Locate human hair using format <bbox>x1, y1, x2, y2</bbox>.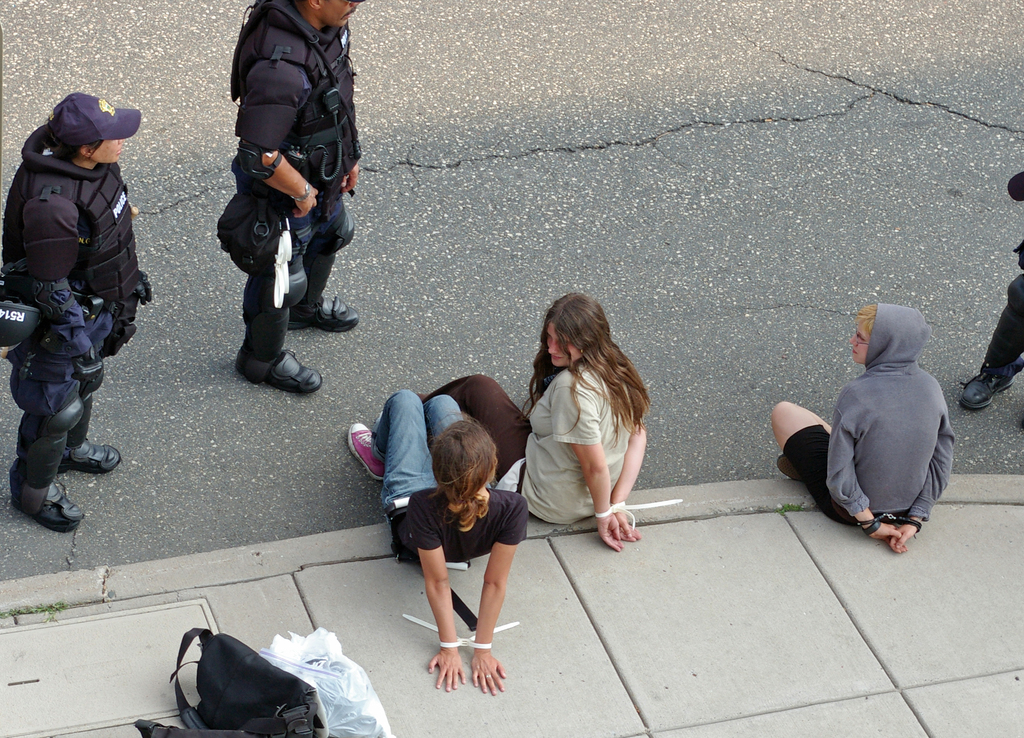
<bbox>38, 112, 107, 167</bbox>.
